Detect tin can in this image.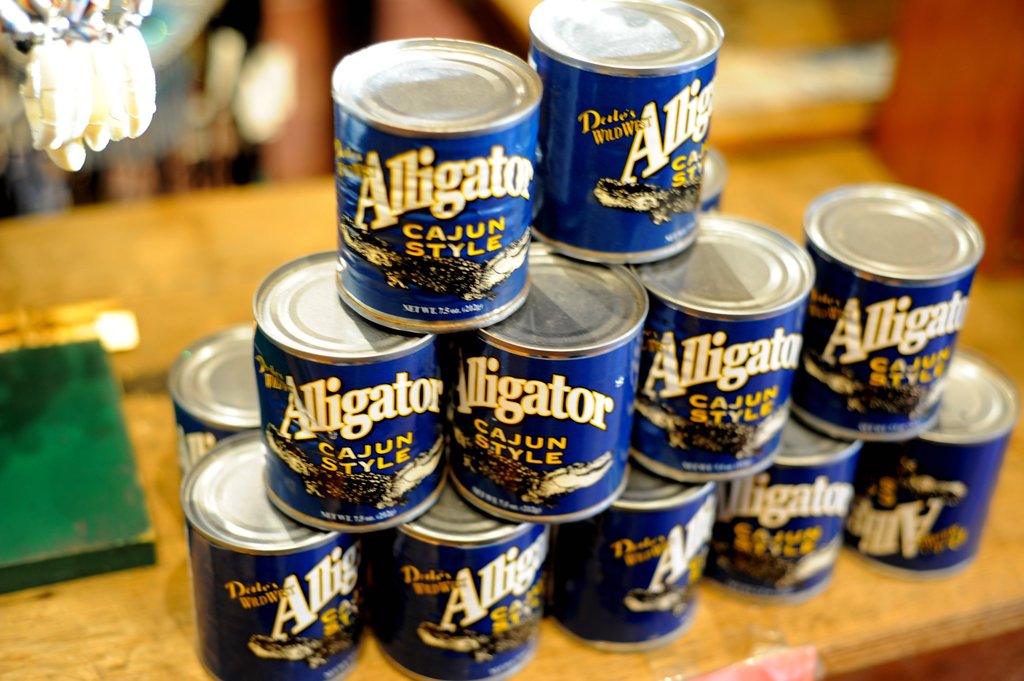
Detection: rect(803, 181, 981, 438).
